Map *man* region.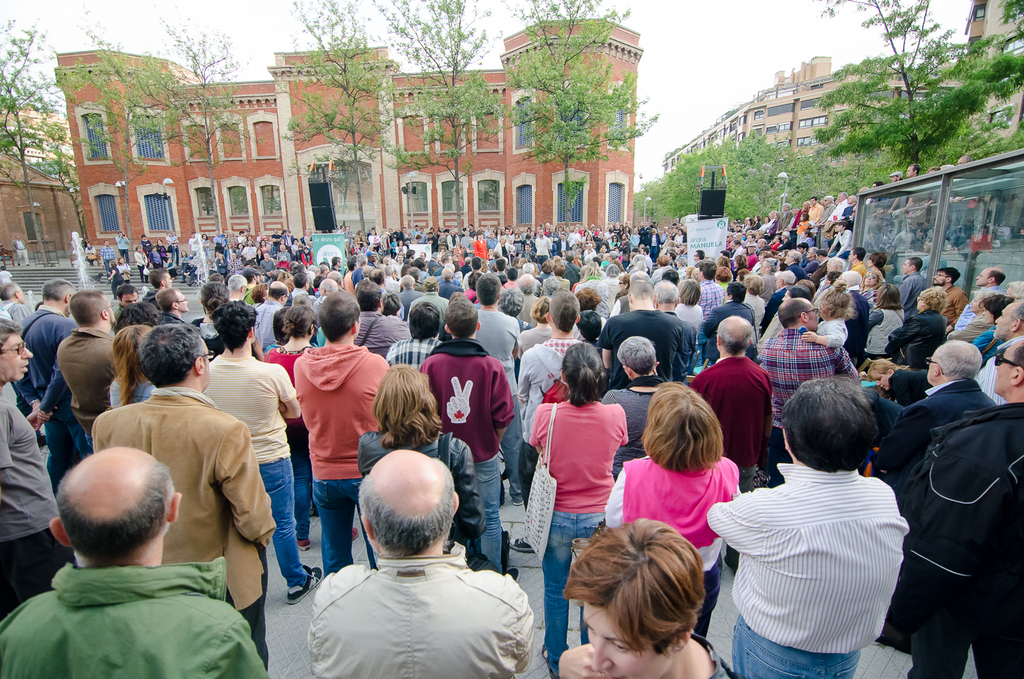
Mapped to BBox(784, 249, 802, 275).
